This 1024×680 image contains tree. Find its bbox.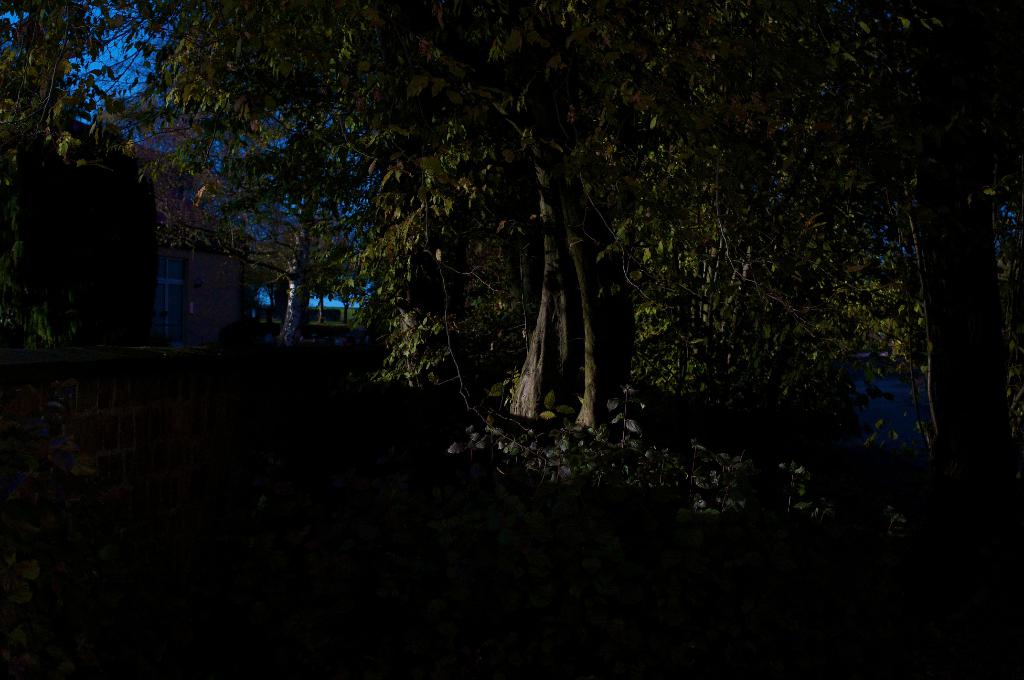
crop(164, 8, 381, 404).
